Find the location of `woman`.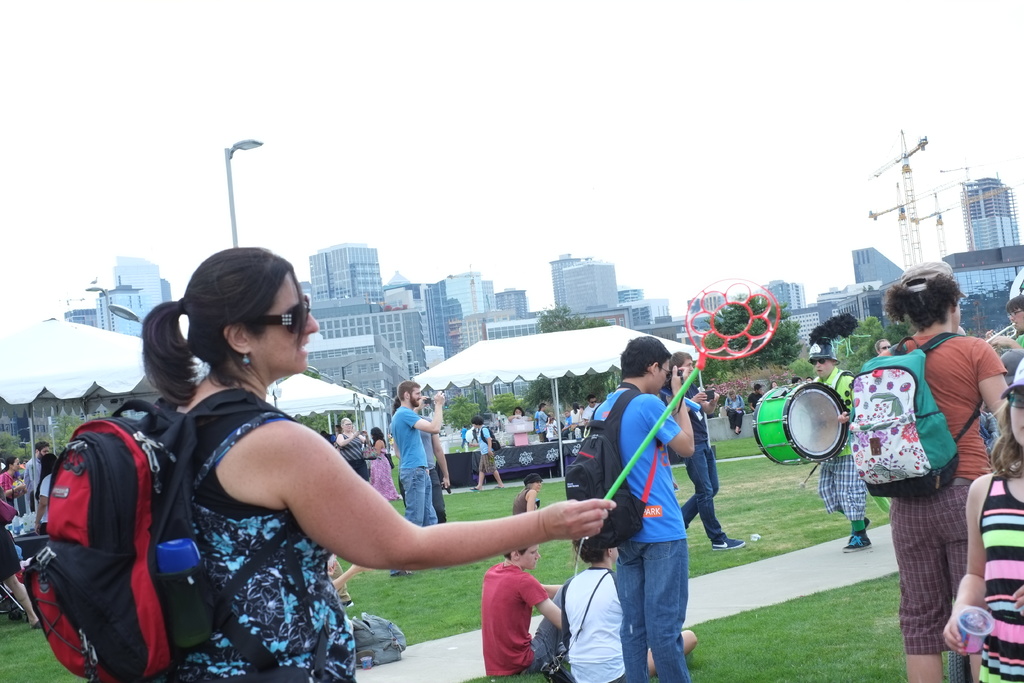
Location: detection(877, 339, 891, 356).
